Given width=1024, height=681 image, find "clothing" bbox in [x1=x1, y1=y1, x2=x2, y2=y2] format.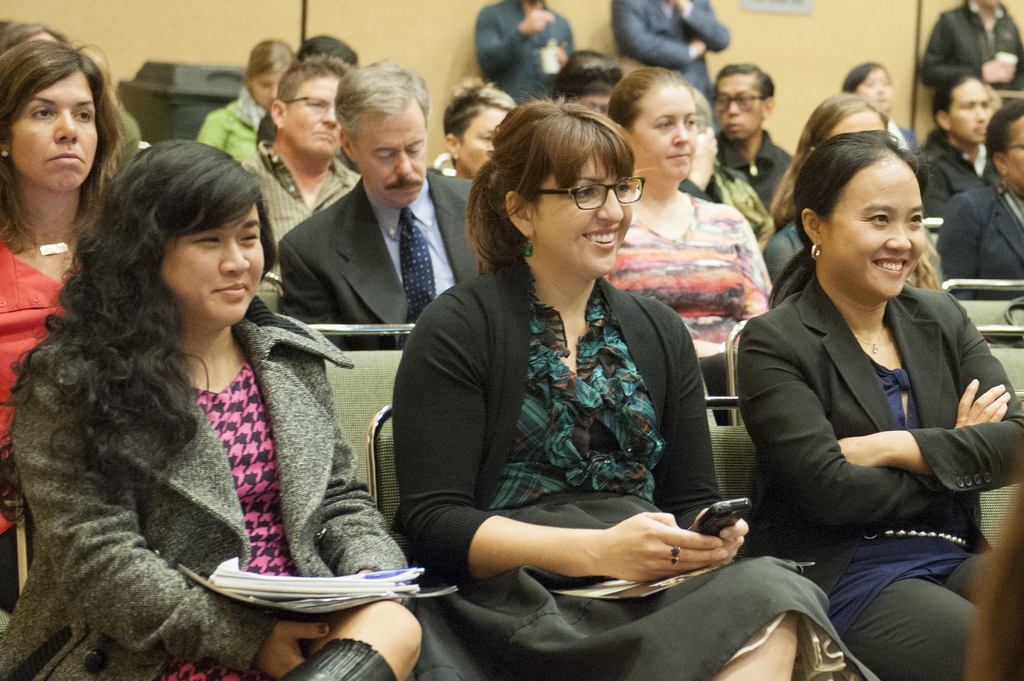
[x1=399, y1=246, x2=877, y2=680].
